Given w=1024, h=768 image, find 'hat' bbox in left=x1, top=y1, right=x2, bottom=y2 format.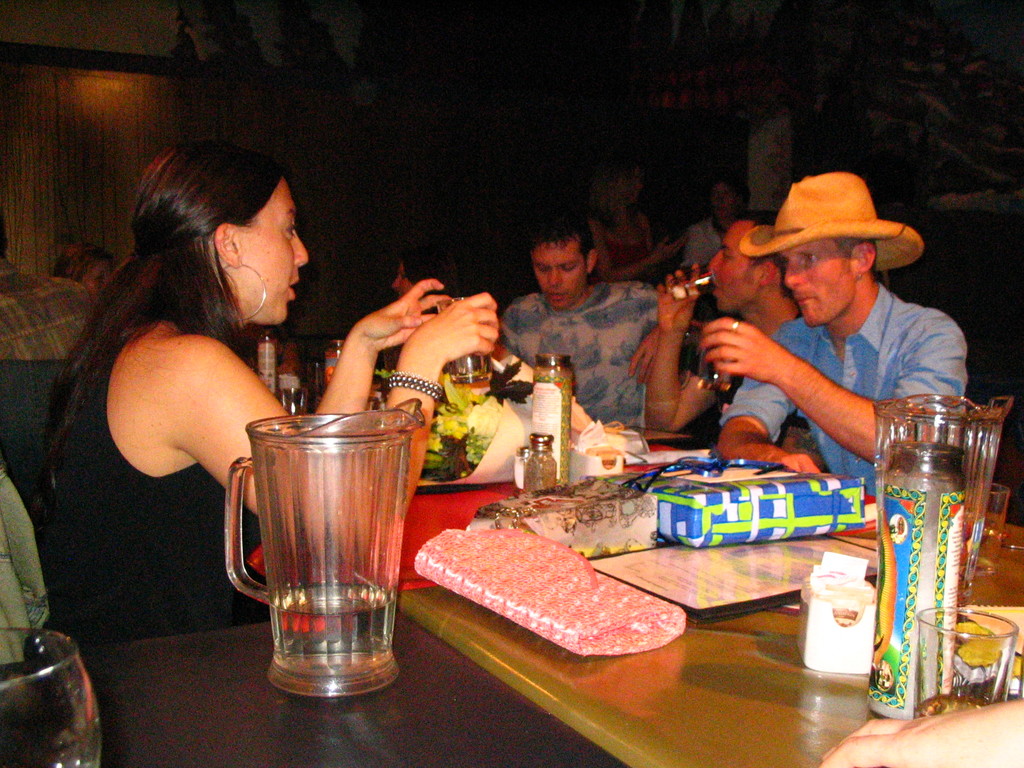
left=740, top=166, right=928, bottom=279.
